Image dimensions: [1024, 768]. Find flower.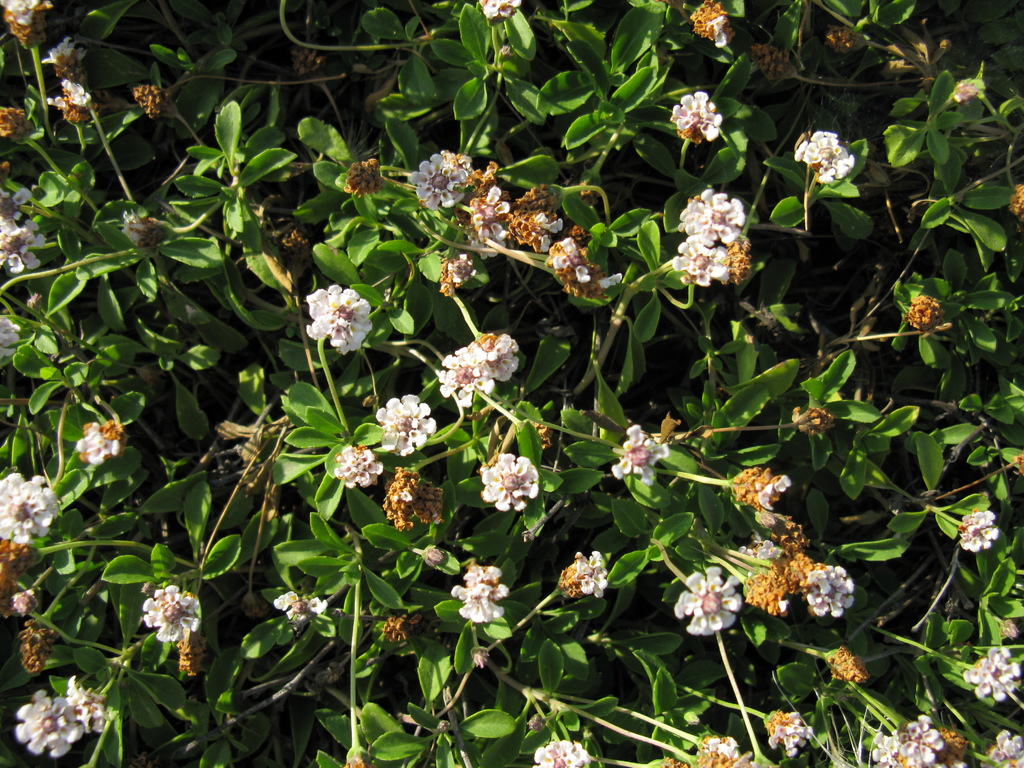
(x1=326, y1=440, x2=385, y2=484).
